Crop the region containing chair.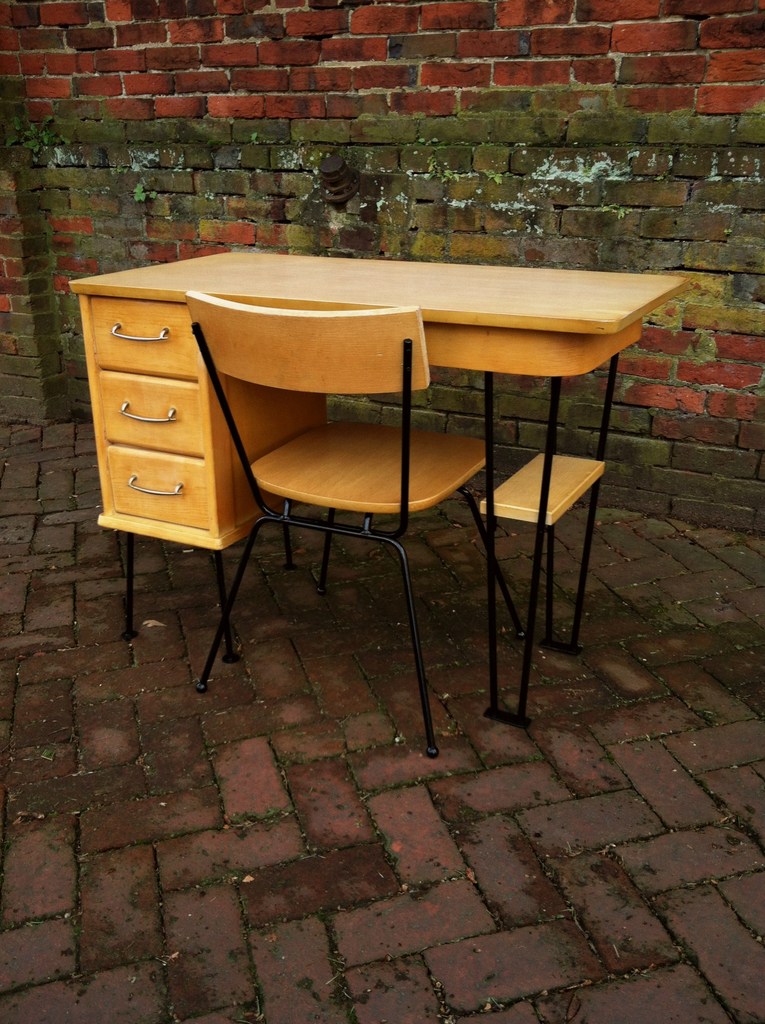
Crop region: BBox(112, 266, 582, 712).
